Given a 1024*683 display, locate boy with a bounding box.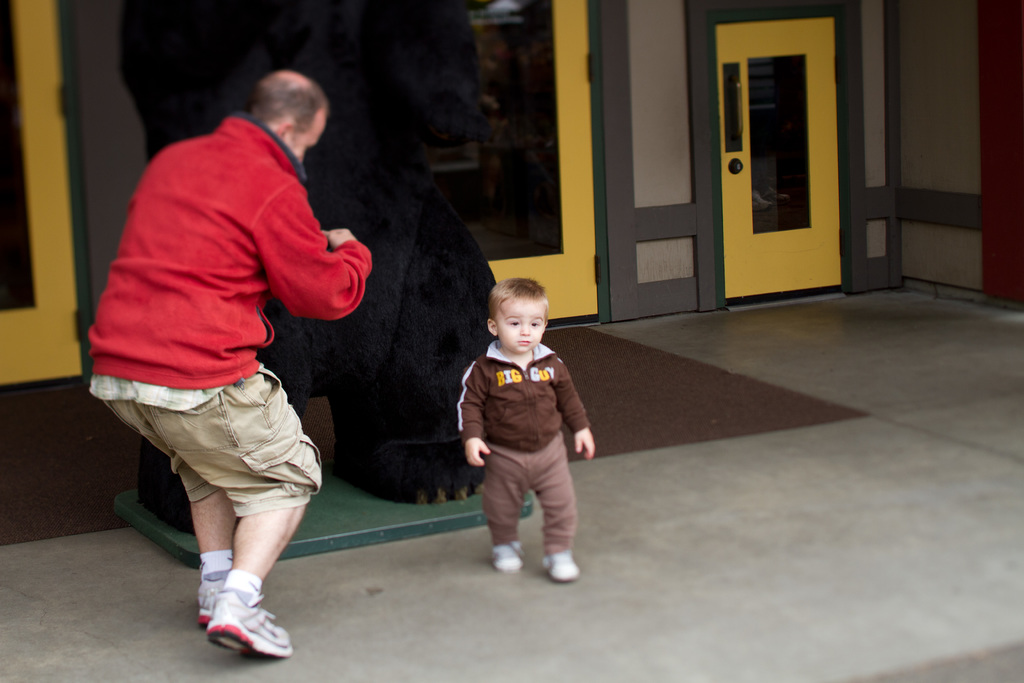
Located: locate(454, 283, 594, 579).
